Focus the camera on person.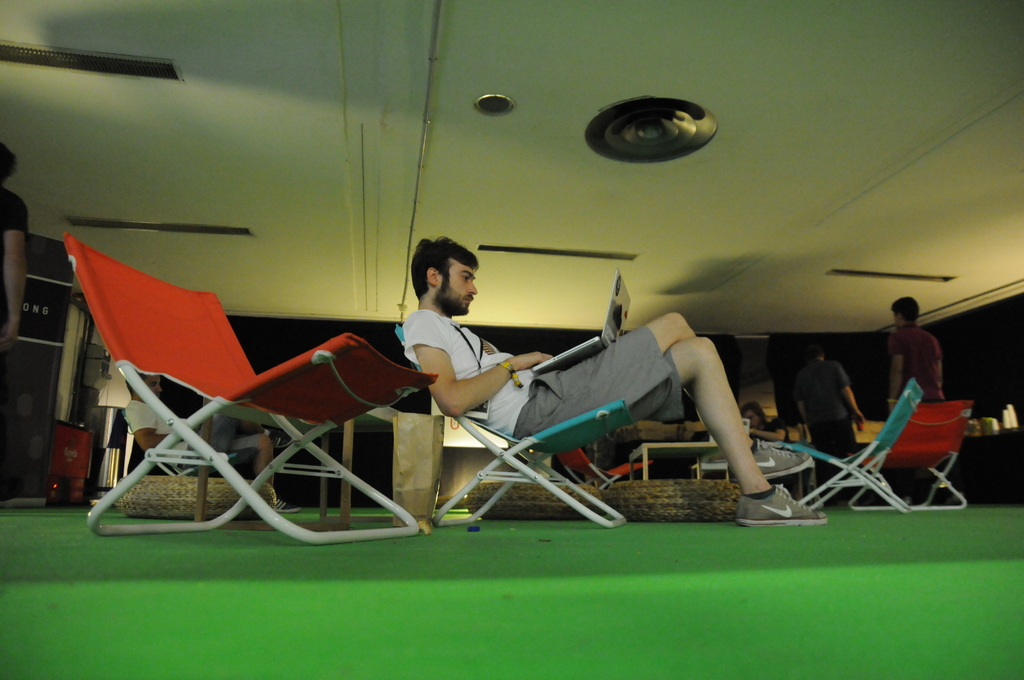
Focus region: {"left": 403, "top": 236, "right": 828, "bottom": 525}.
